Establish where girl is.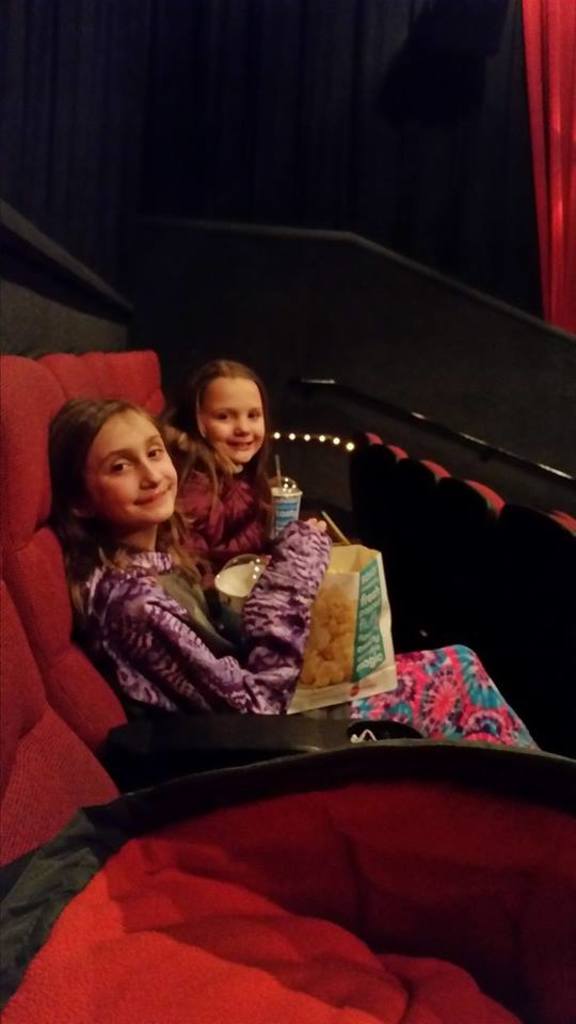
Established at [149, 353, 304, 570].
